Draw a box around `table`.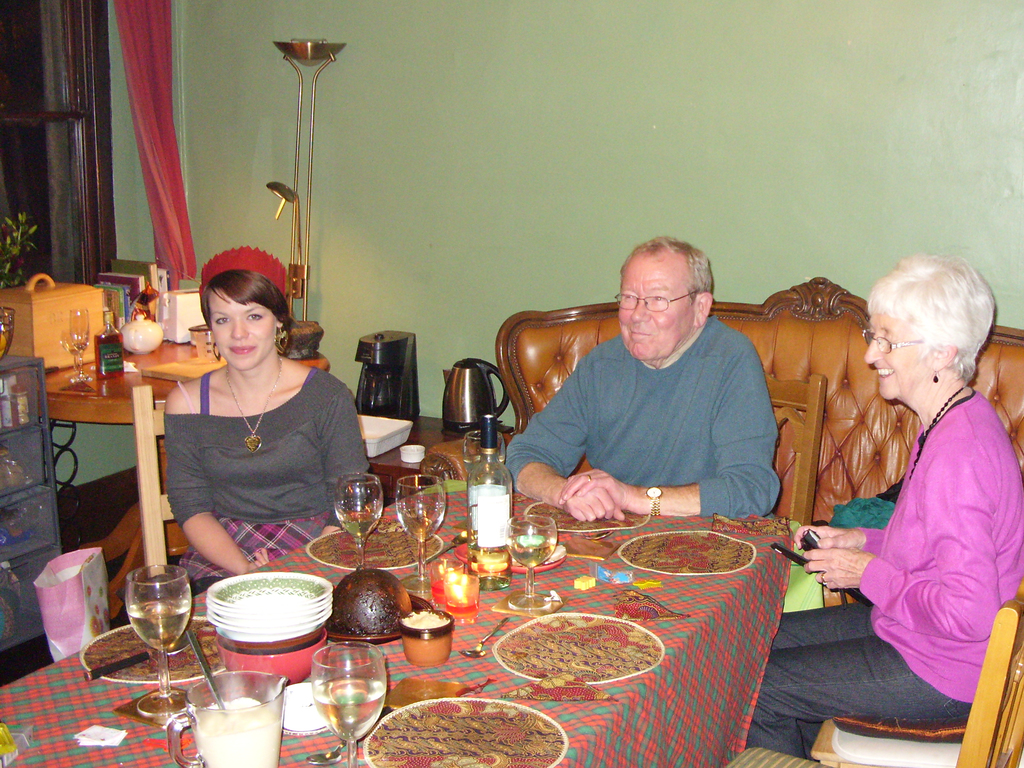
(51,433,892,767).
